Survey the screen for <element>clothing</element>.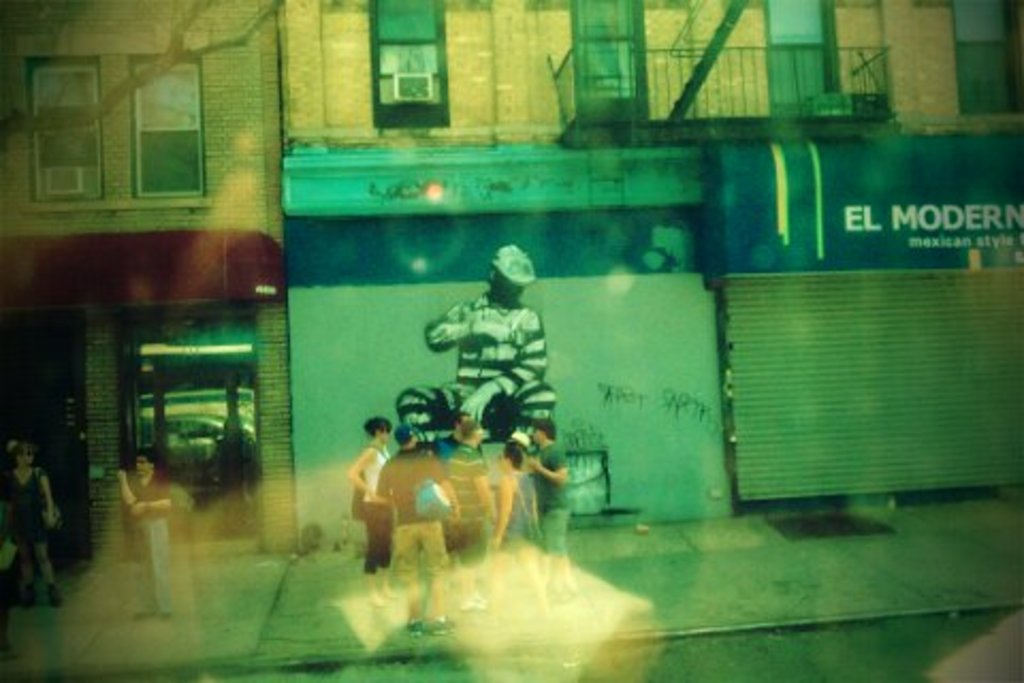
Survey found: rect(0, 465, 51, 553).
